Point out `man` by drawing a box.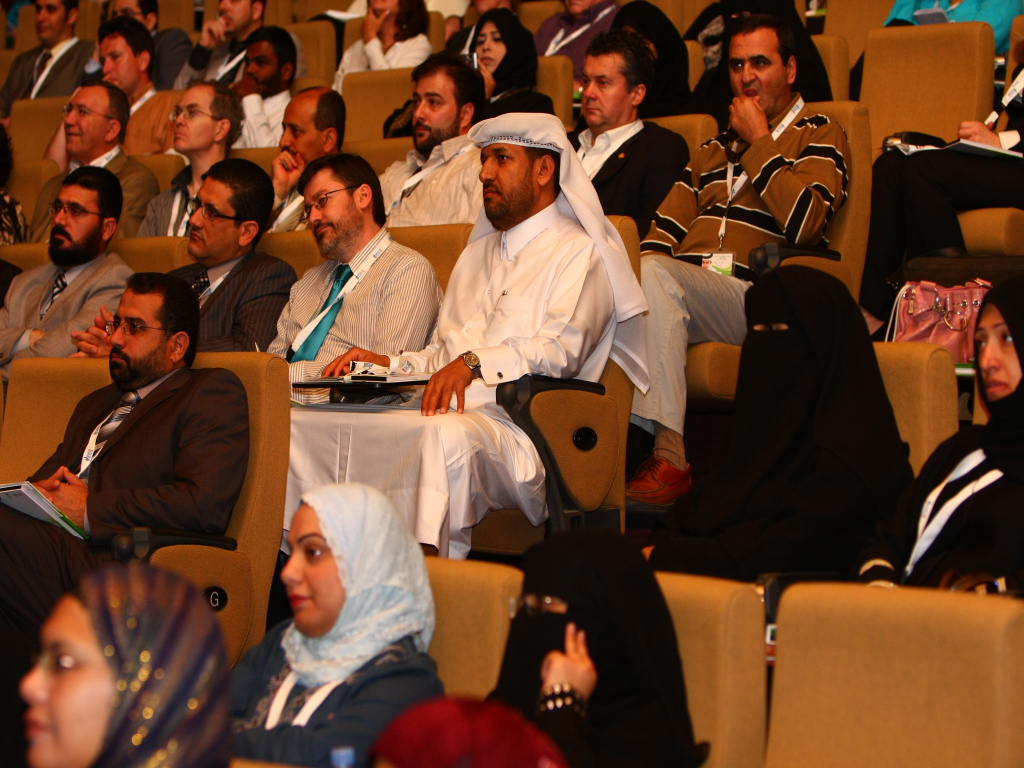
28, 244, 267, 686.
